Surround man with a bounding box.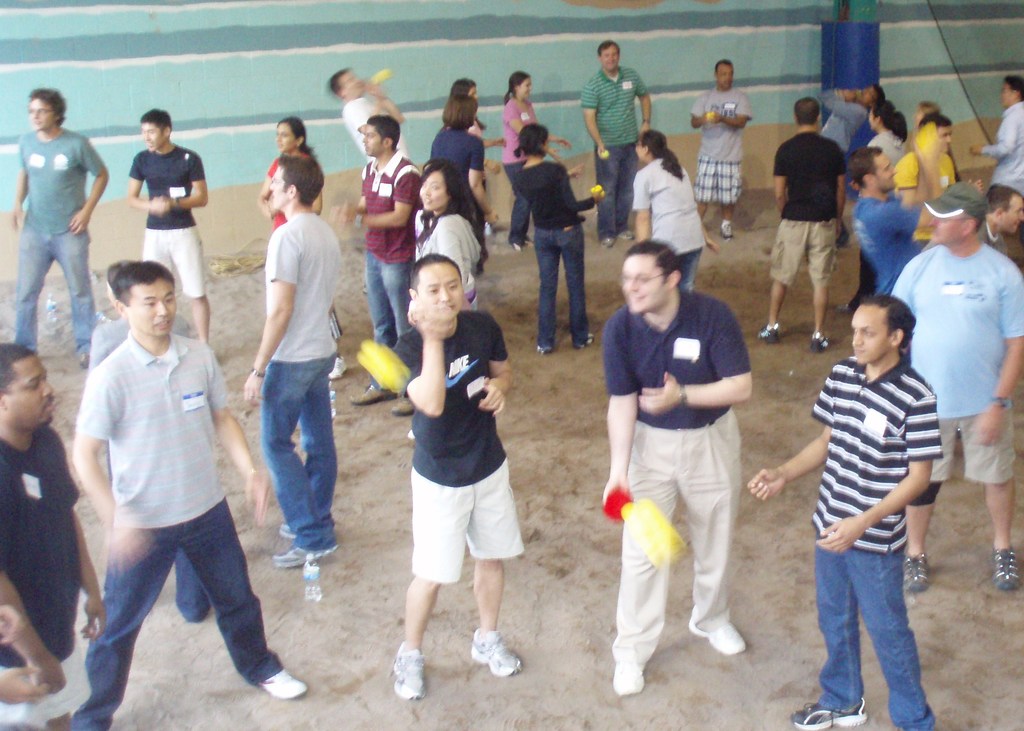
l=582, t=42, r=653, b=253.
